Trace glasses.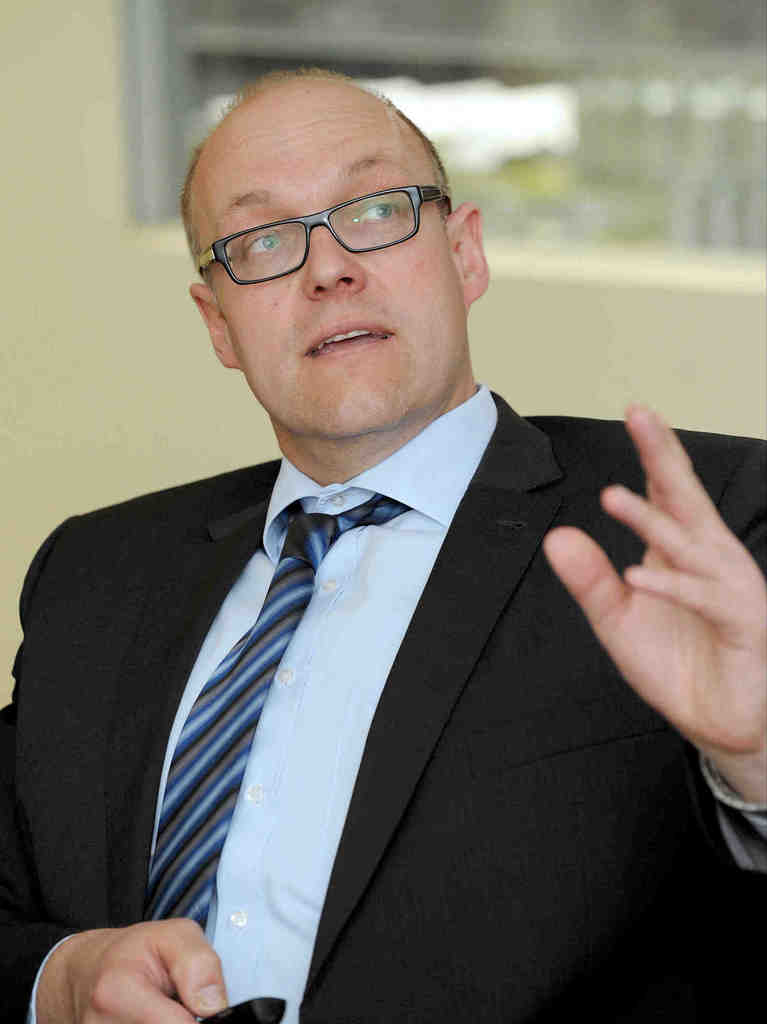
Traced to 192,177,464,259.
